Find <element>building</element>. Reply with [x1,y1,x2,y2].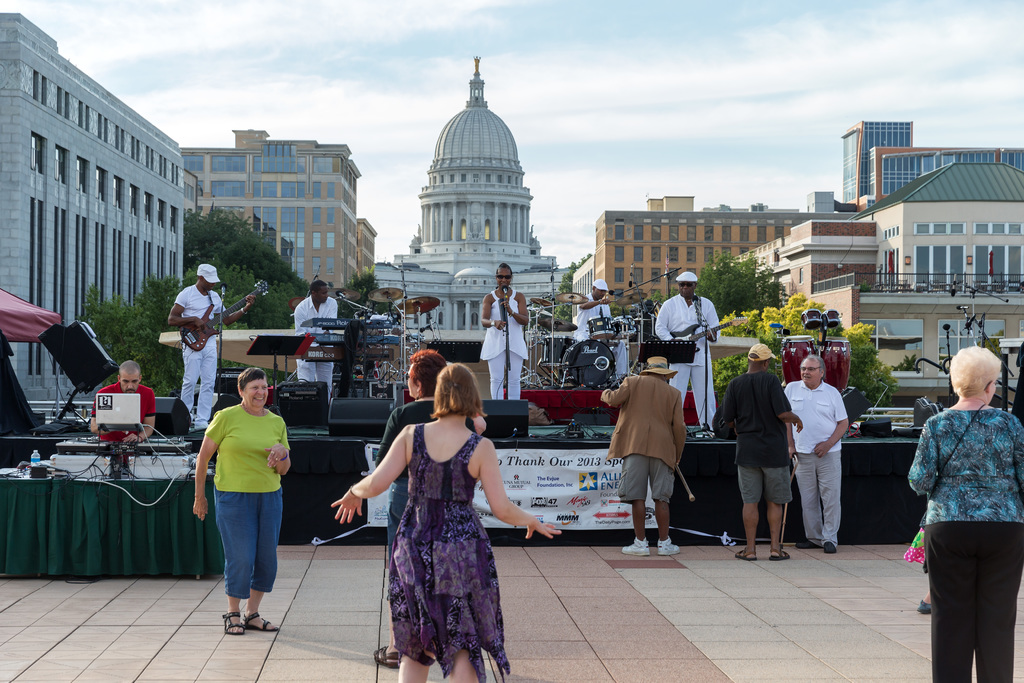
[859,161,1023,292].
